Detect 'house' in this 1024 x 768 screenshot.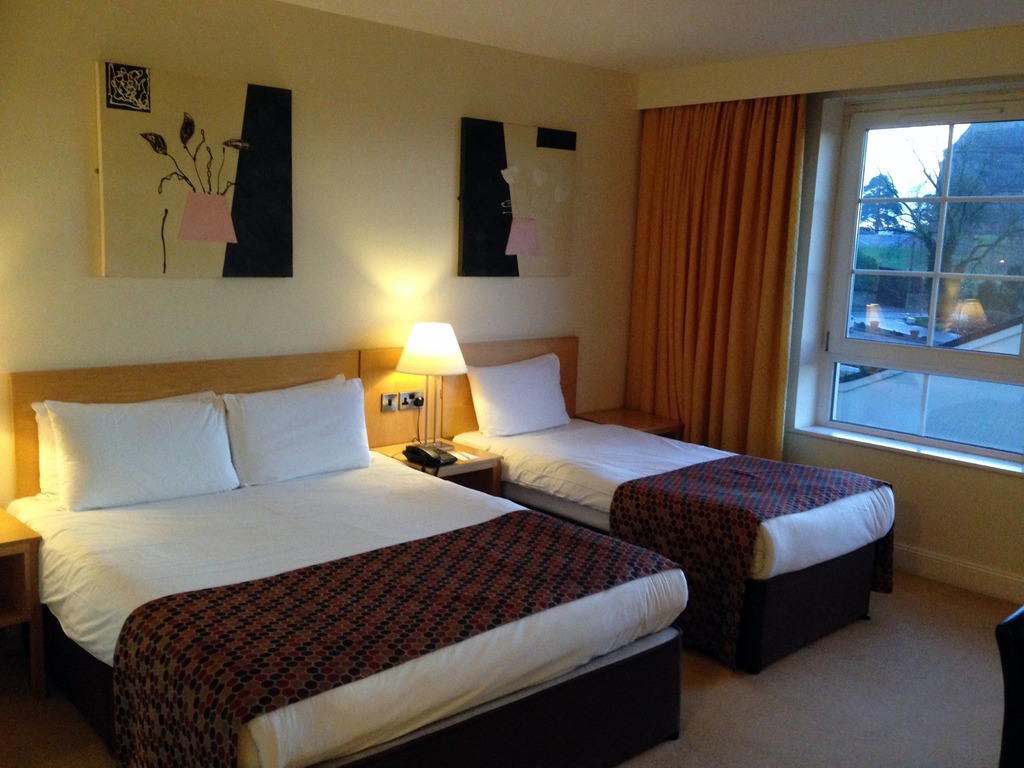
Detection: region(0, 0, 1023, 767).
